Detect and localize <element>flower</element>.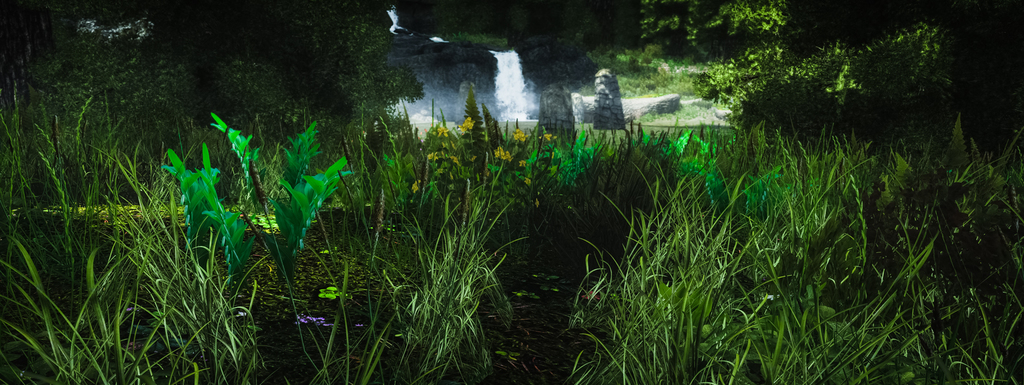
Localized at <bbox>456, 122, 466, 135</bbox>.
